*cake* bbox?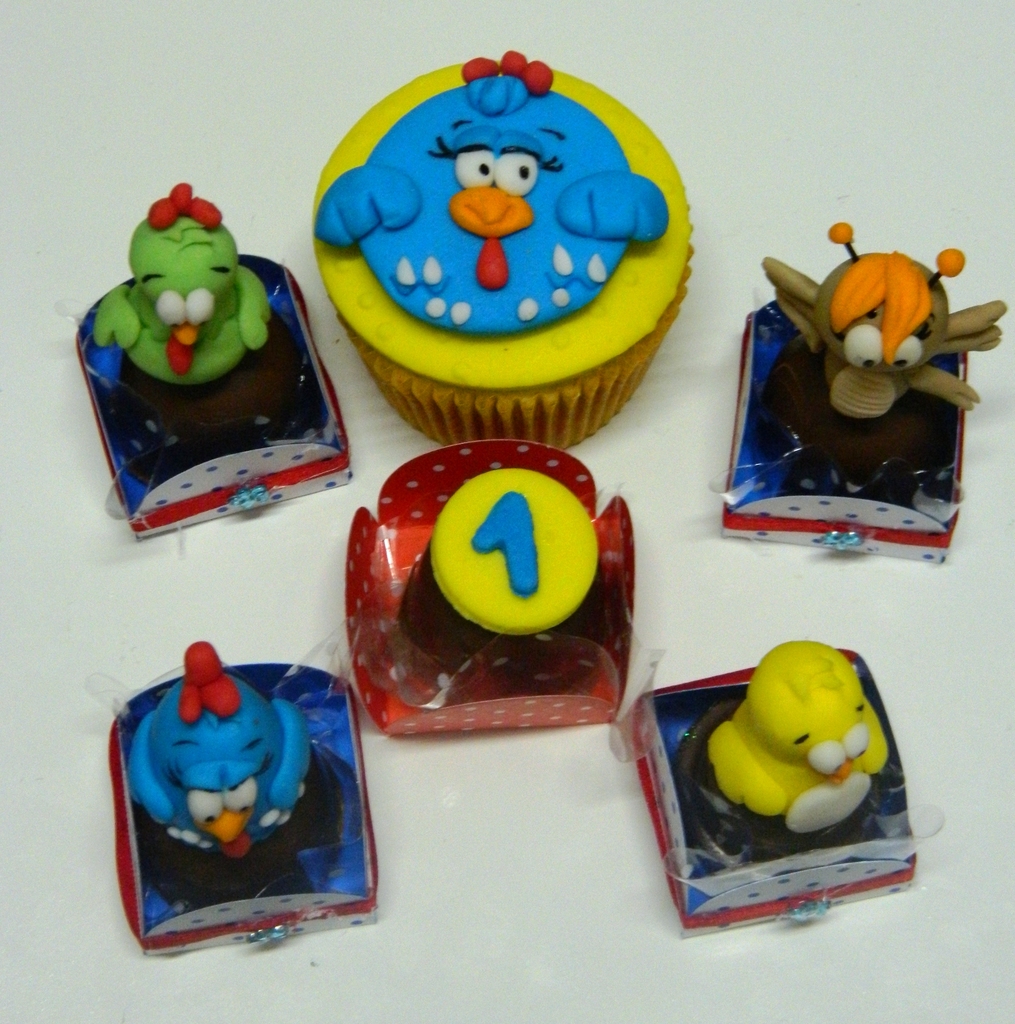
BBox(425, 462, 601, 637)
